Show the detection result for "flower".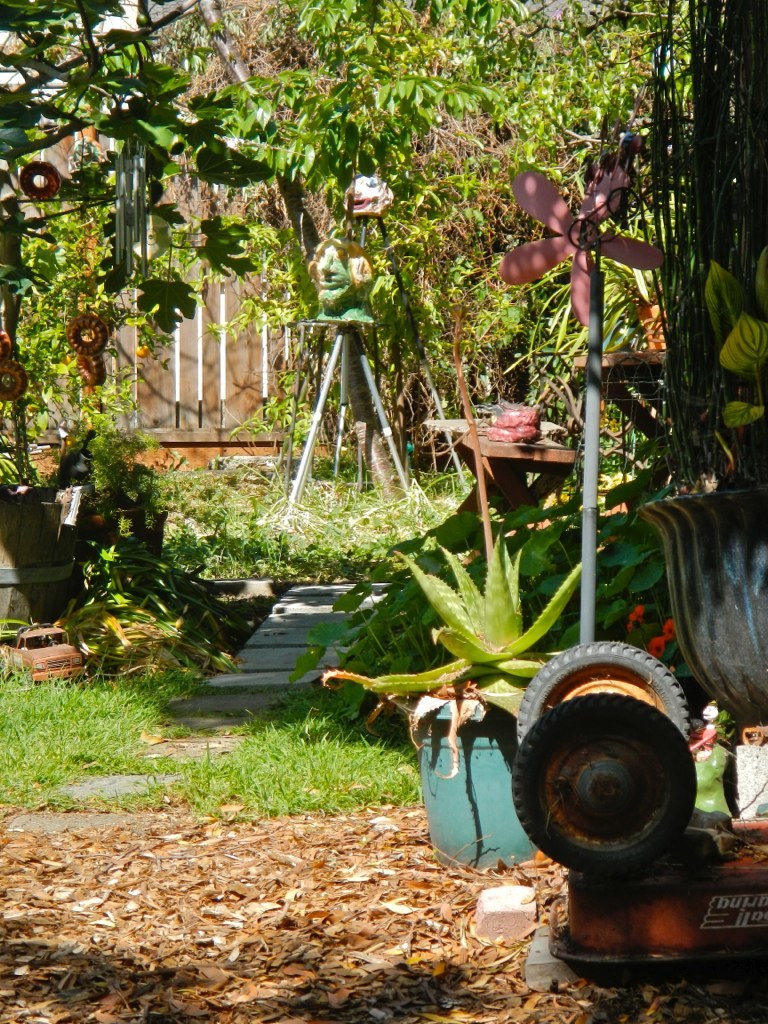
region(657, 615, 677, 643).
